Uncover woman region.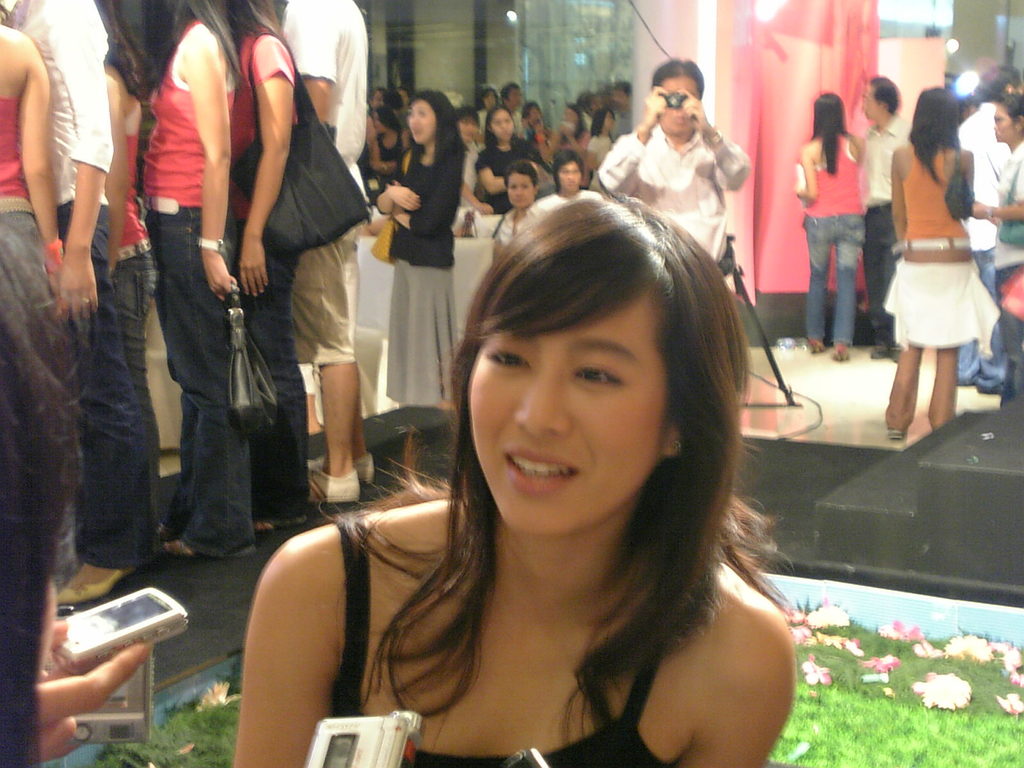
Uncovered: 223/0/346/543.
